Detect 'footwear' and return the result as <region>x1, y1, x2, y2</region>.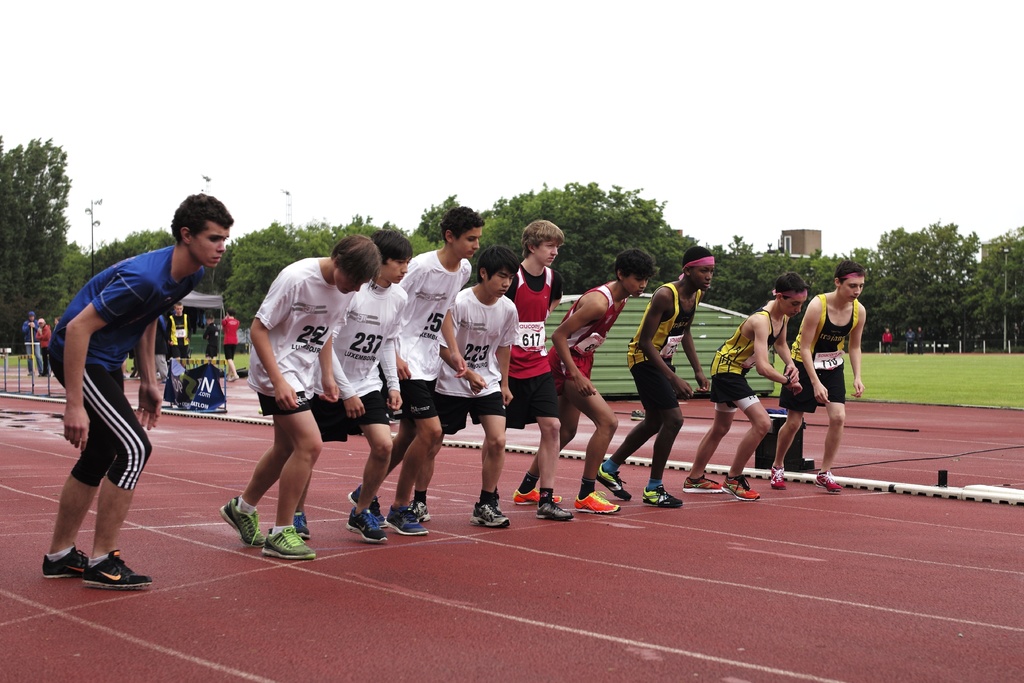
<region>644, 482, 683, 507</region>.
